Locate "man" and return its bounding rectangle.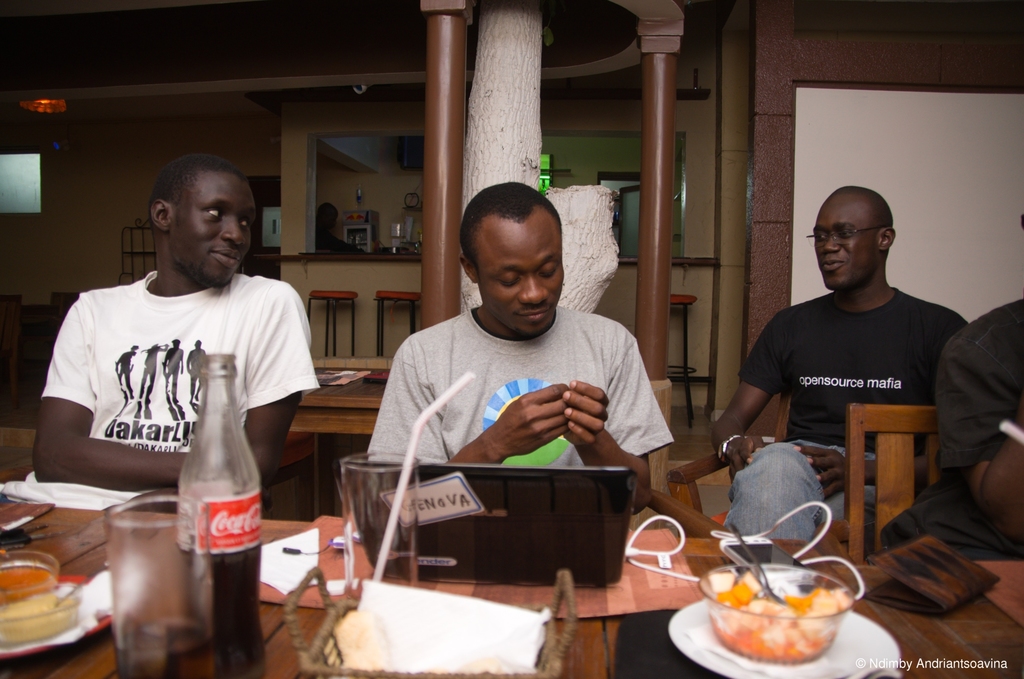
region(911, 211, 1023, 560).
